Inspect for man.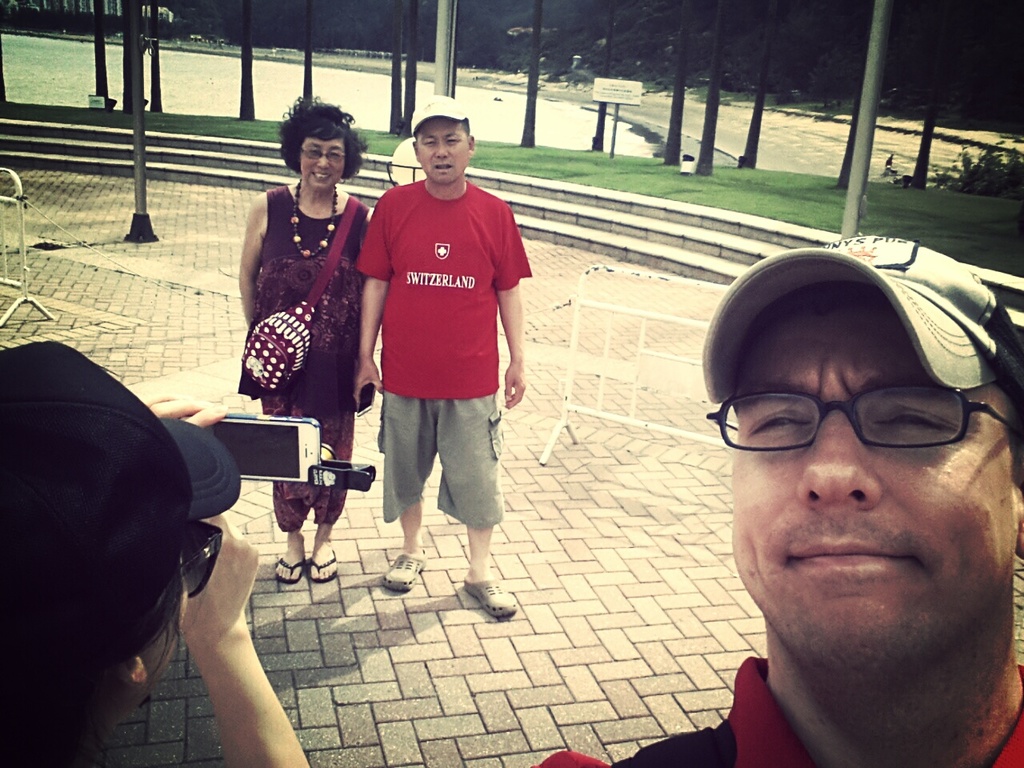
Inspection: pyautogui.locateOnScreen(0, 336, 316, 767).
